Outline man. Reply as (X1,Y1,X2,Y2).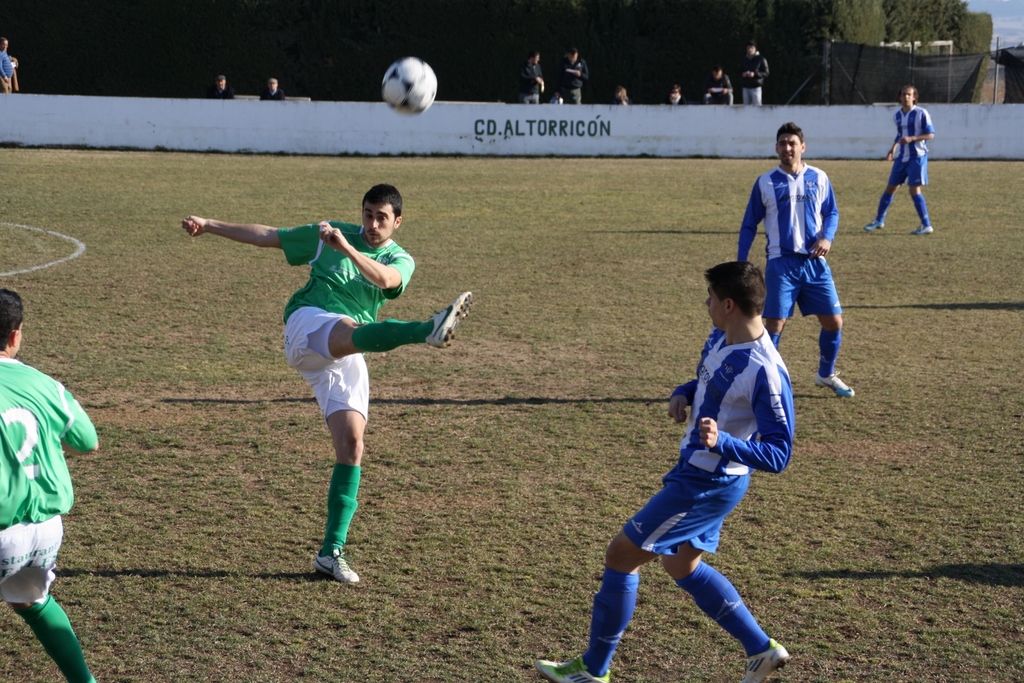
(214,74,229,100).
